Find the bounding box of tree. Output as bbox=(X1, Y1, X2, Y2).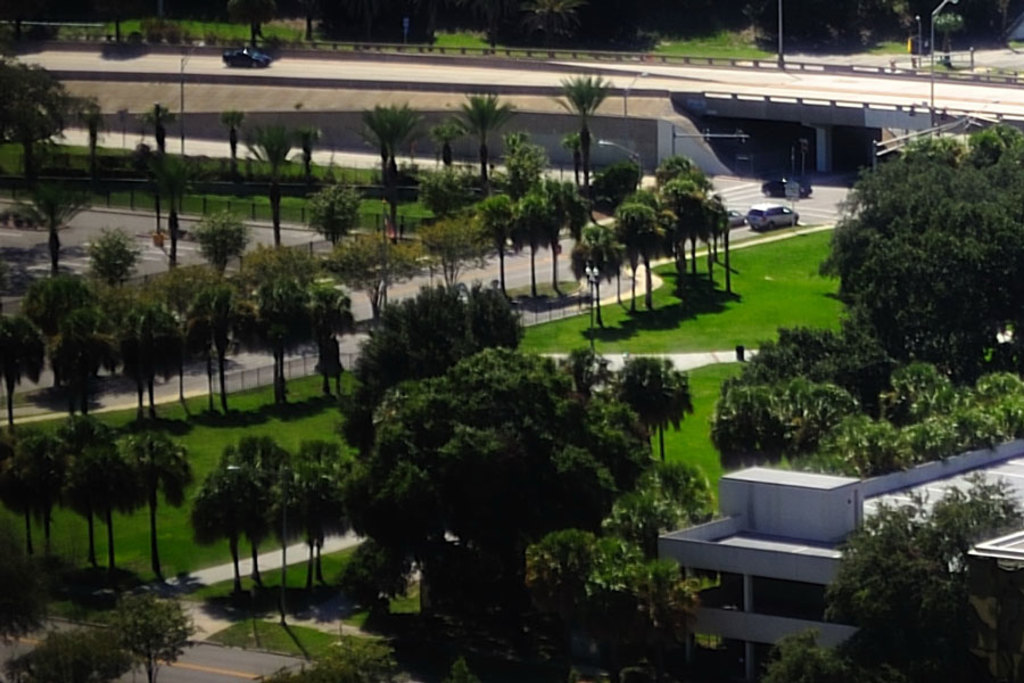
bbox=(121, 302, 172, 422).
